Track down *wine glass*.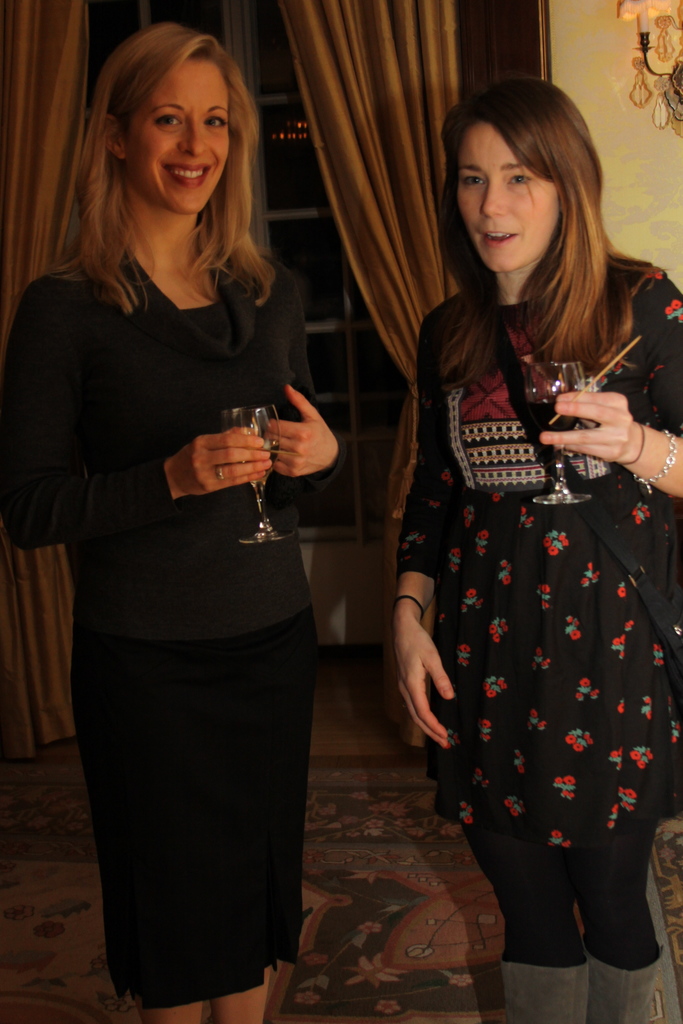
Tracked to l=215, t=401, r=295, b=544.
